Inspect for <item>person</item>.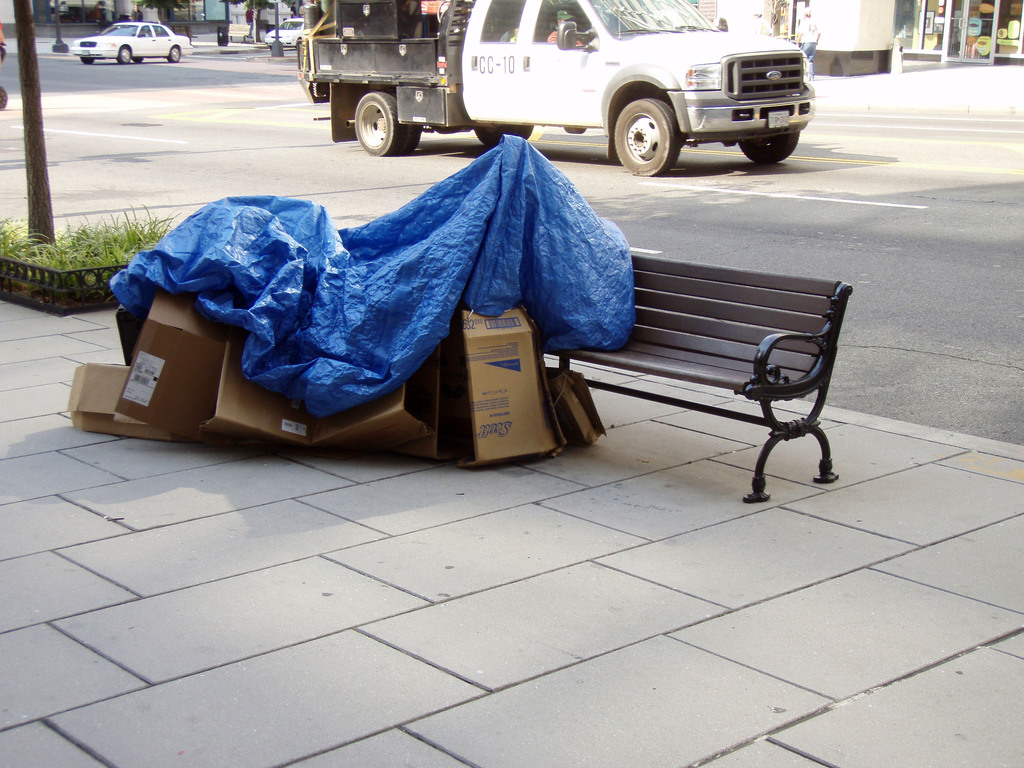
Inspection: (x1=0, y1=18, x2=8, y2=112).
